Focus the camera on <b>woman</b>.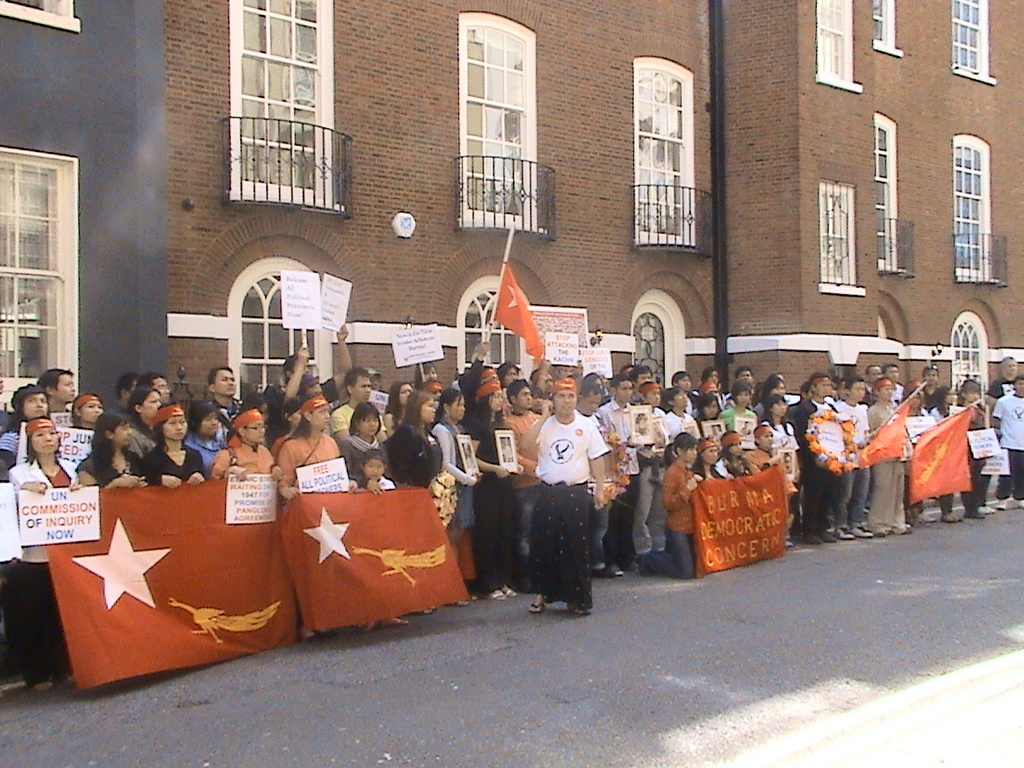
Focus region: Rect(433, 388, 481, 600).
